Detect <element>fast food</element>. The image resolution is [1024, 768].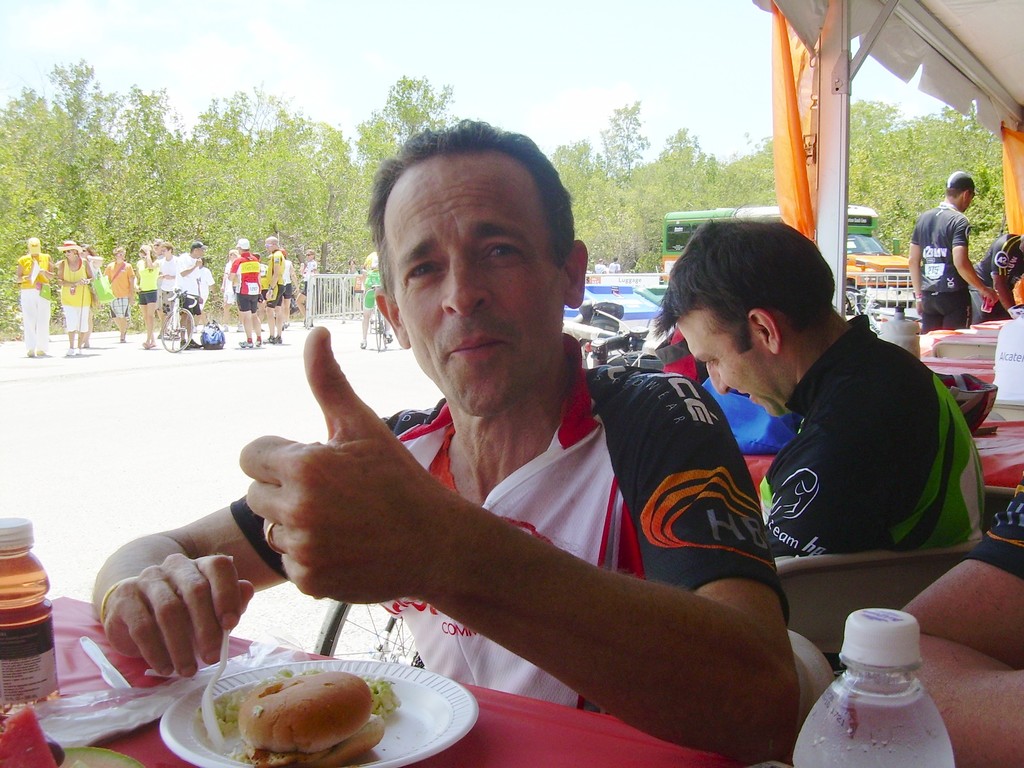
[left=198, top=662, right=365, bottom=760].
